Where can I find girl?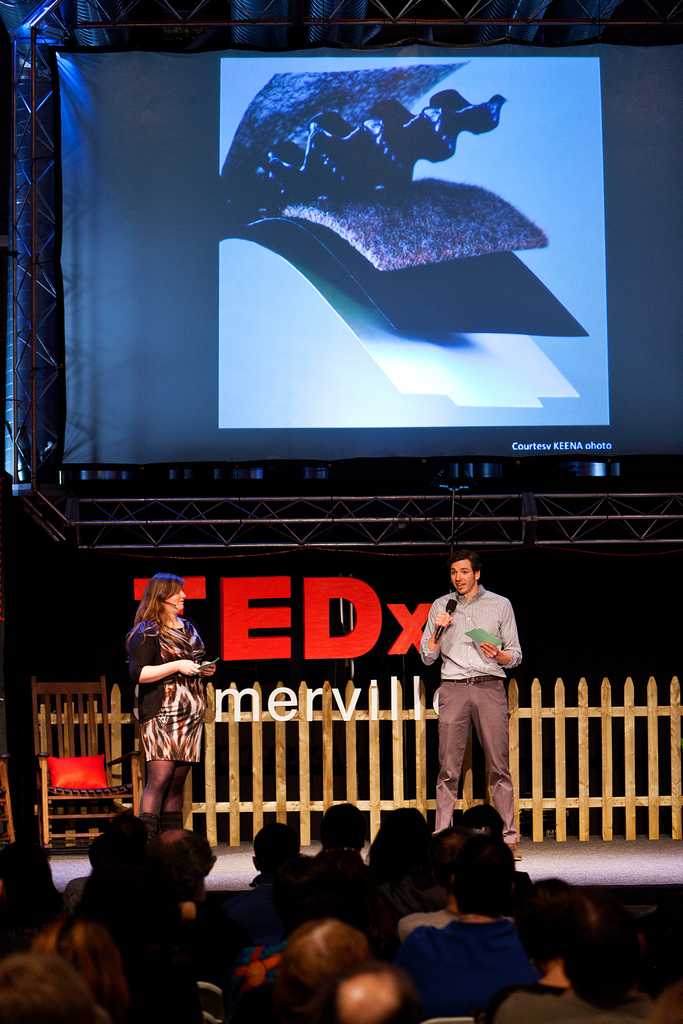
You can find it at x1=132, y1=572, x2=211, y2=836.
